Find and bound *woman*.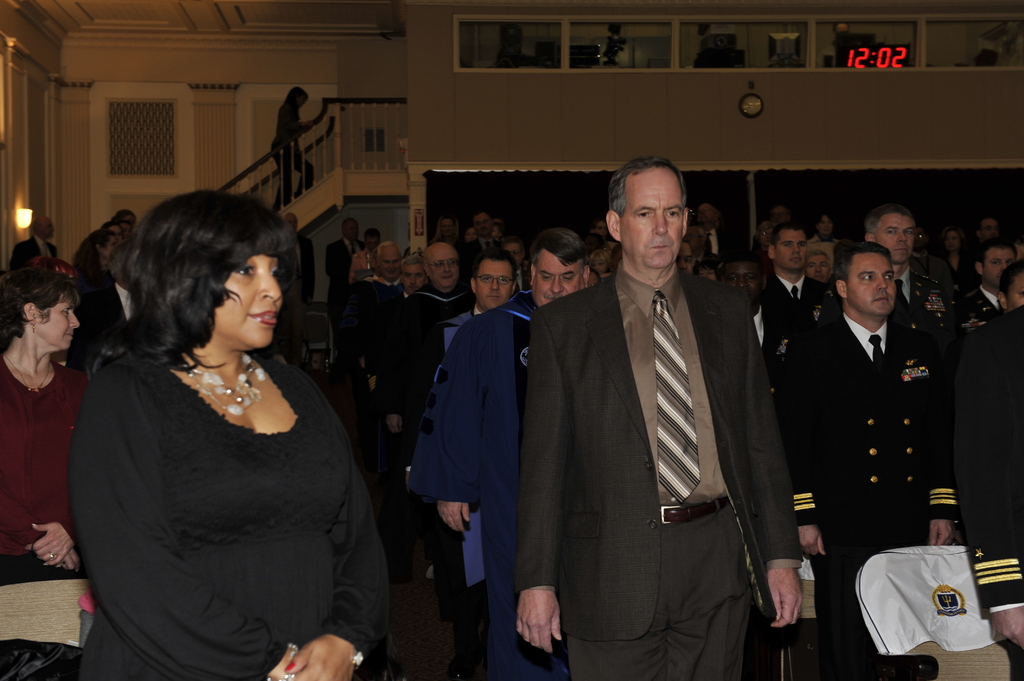
Bound: detection(273, 84, 317, 207).
